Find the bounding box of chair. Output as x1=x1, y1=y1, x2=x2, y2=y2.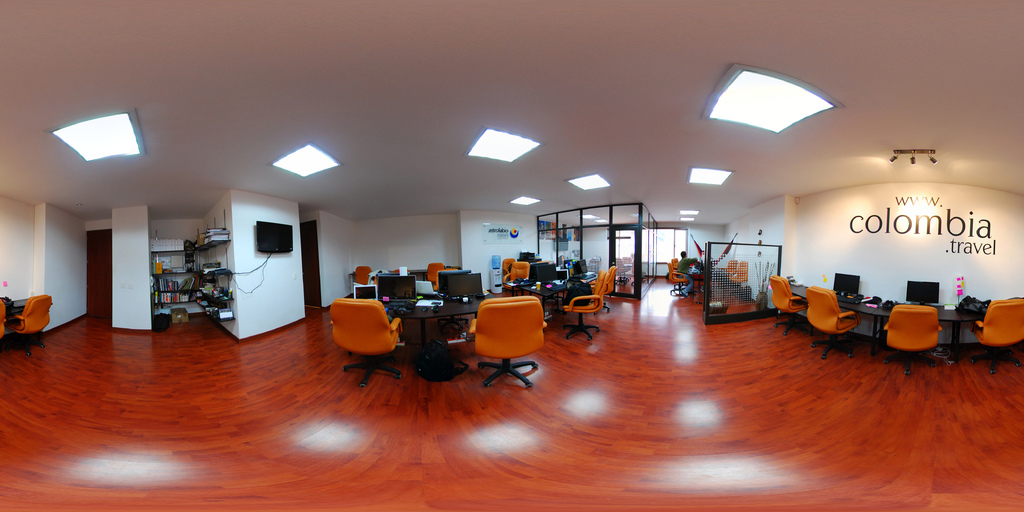
x1=502, y1=257, x2=516, y2=276.
